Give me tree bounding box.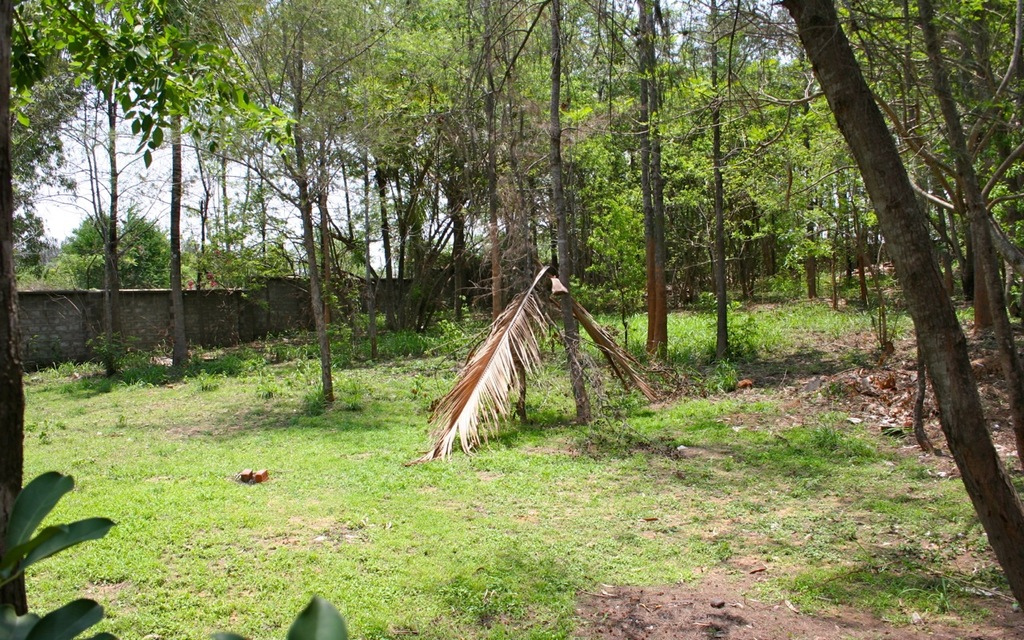
detection(775, 1, 1023, 625).
